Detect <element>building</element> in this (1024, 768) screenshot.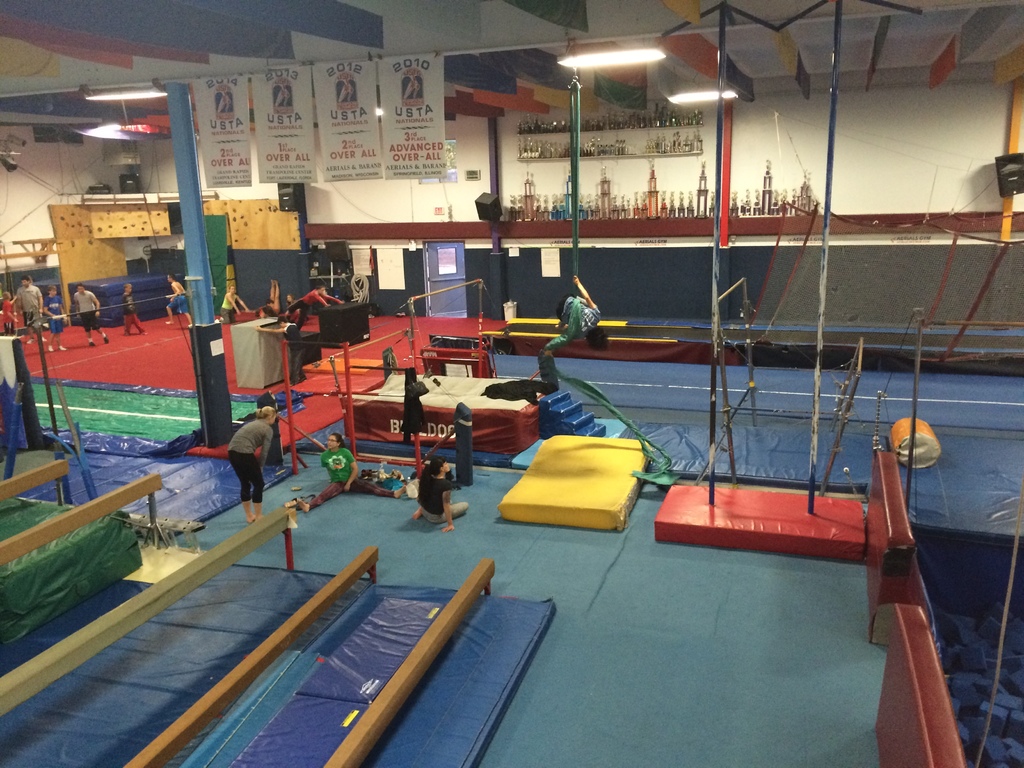
Detection: BBox(0, 0, 1023, 767).
